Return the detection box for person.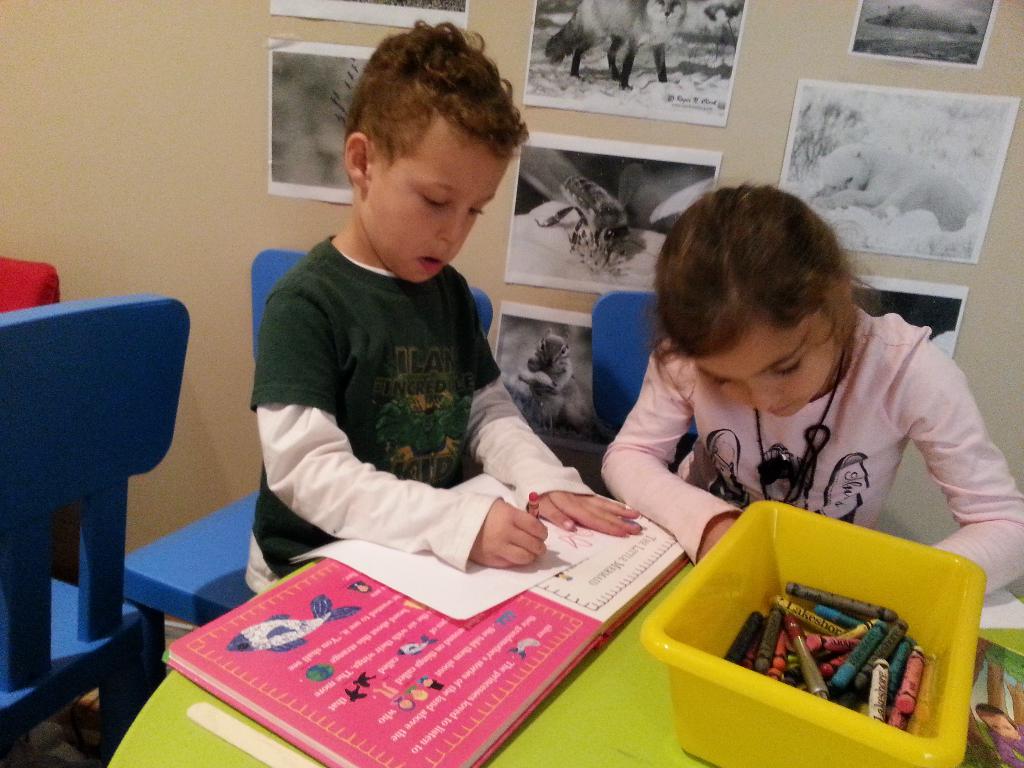
bbox=(235, 15, 644, 579).
